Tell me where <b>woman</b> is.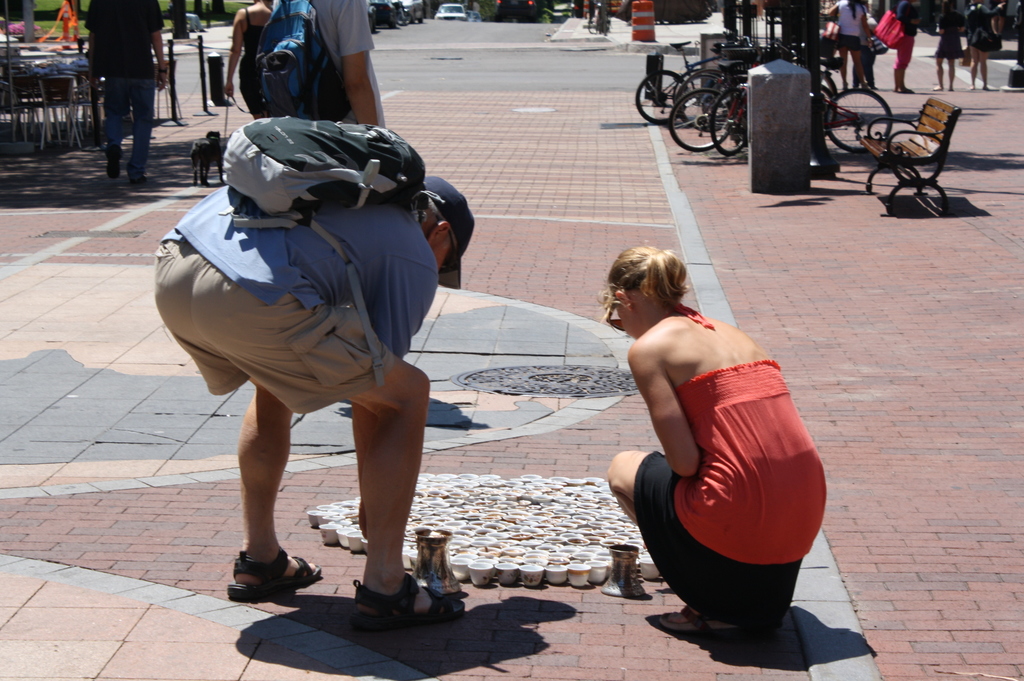
<b>woman</b> is at {"left": 826, "top": 0, "right": 870, "bottom": 93}.
